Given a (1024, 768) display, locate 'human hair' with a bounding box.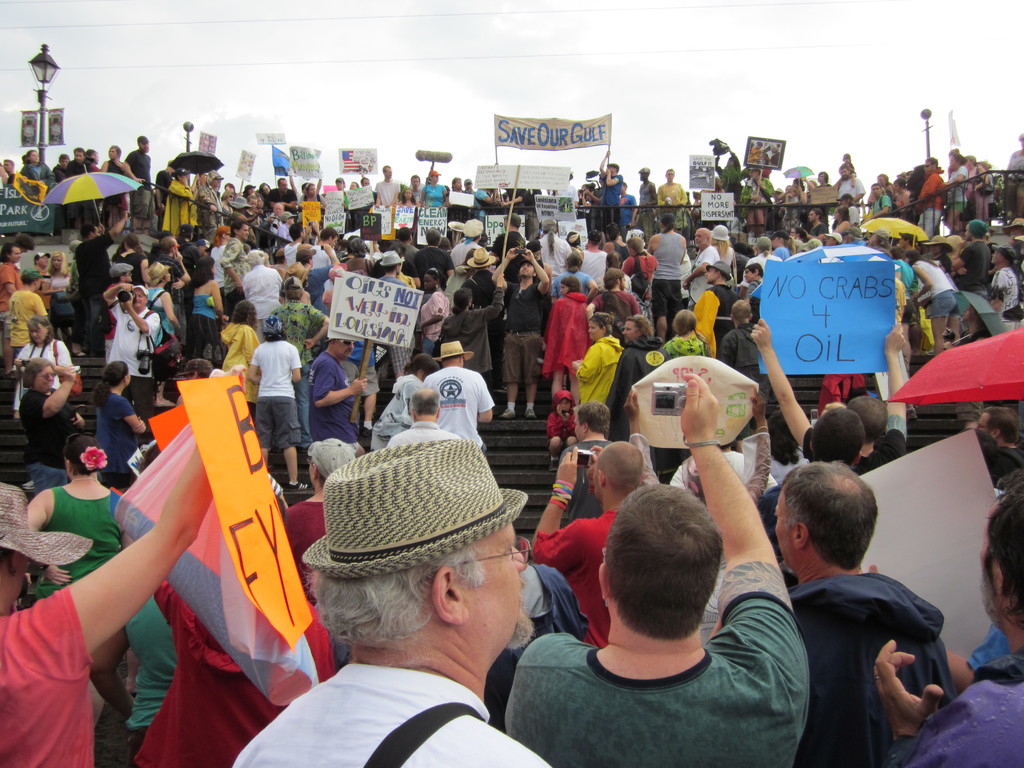
Located: Rect(303, 538, 490, 650).
